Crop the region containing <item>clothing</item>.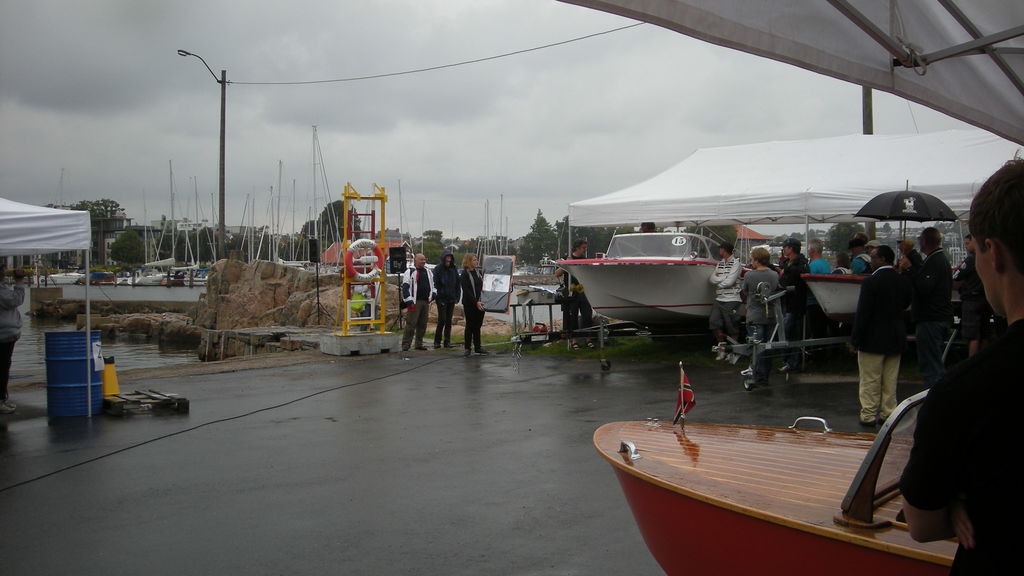
Crop region: detection(746, 269, 781, 321).
